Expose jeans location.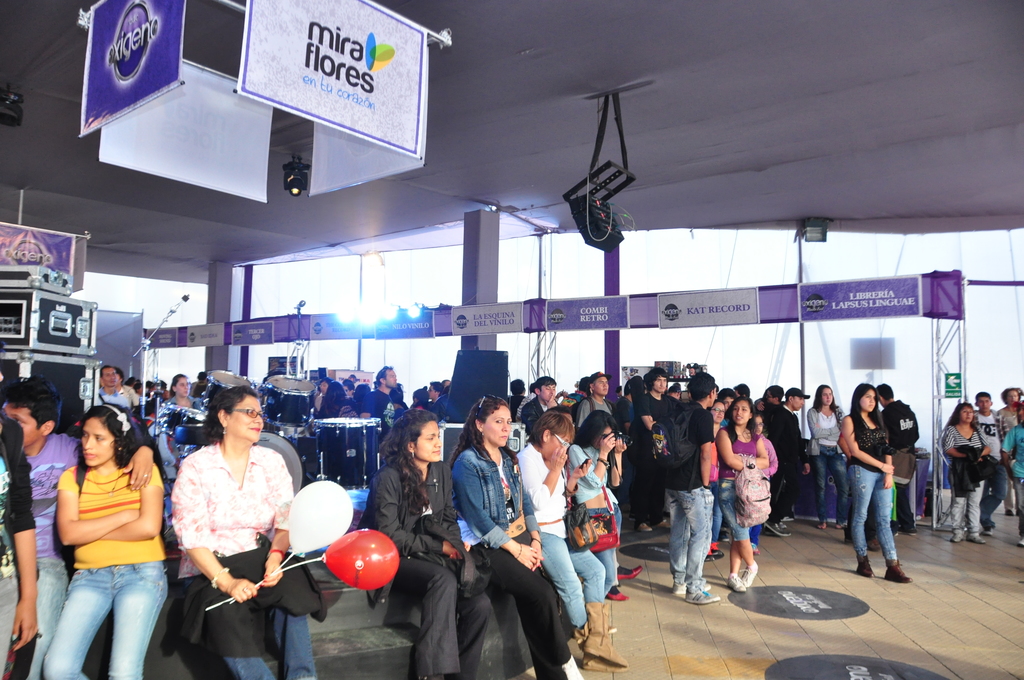
Exposed at 811 443 849 521.
